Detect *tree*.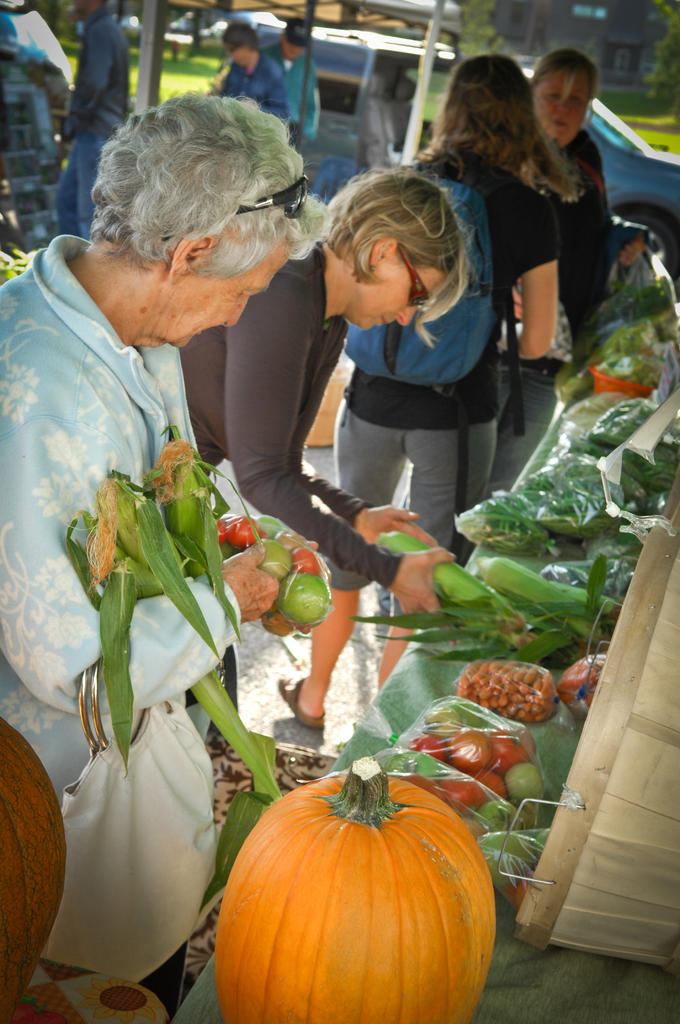
Detected at <bbox>445, 0, 501, 78</bbox>.
